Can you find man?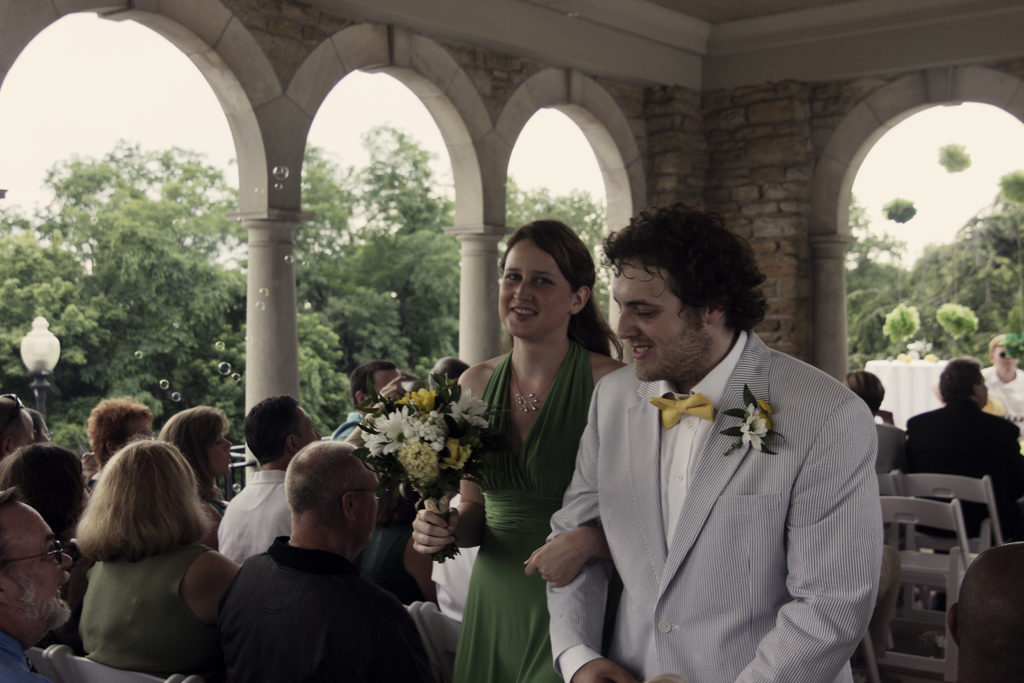
Yes, bounding box: bbox=(979, 333, 1023, 425).
